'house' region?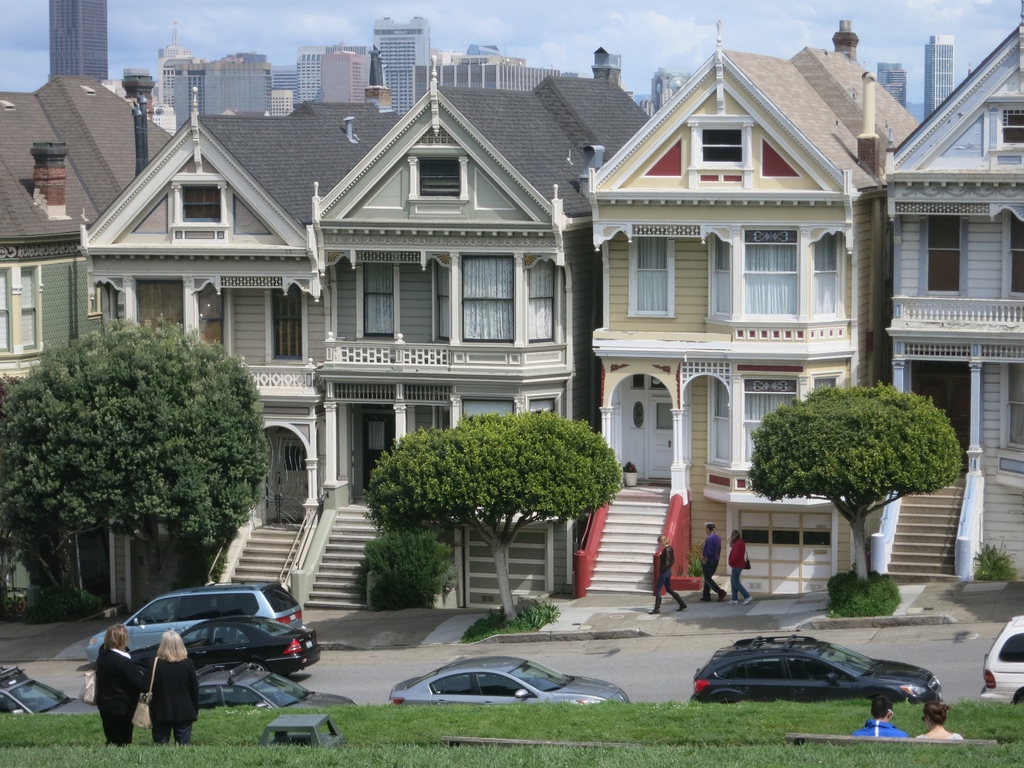
detection(308, 49, 328, 100)
